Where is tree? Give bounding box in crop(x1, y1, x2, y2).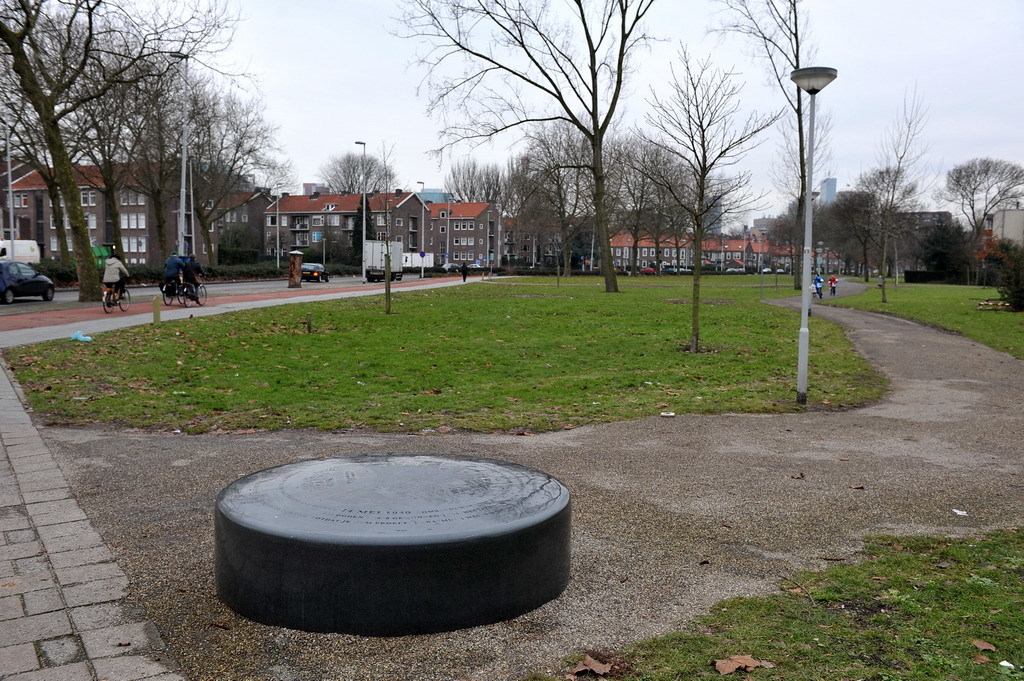
crop(708, 0, 835, 317).
